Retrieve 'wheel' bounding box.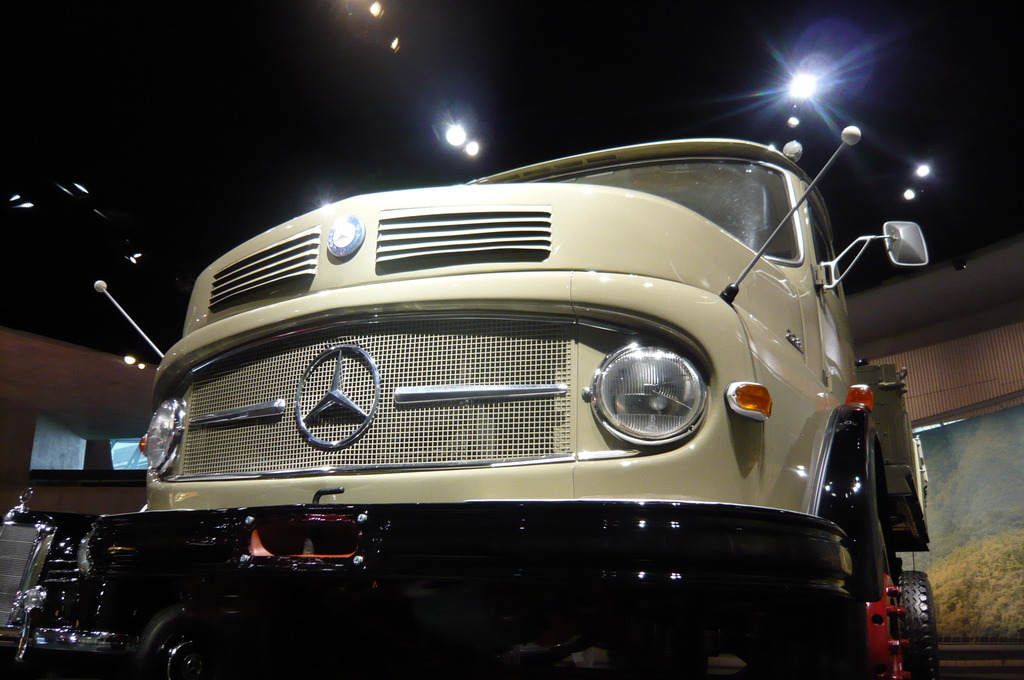
Bounding box: rect(749, 521, 898, 679).
